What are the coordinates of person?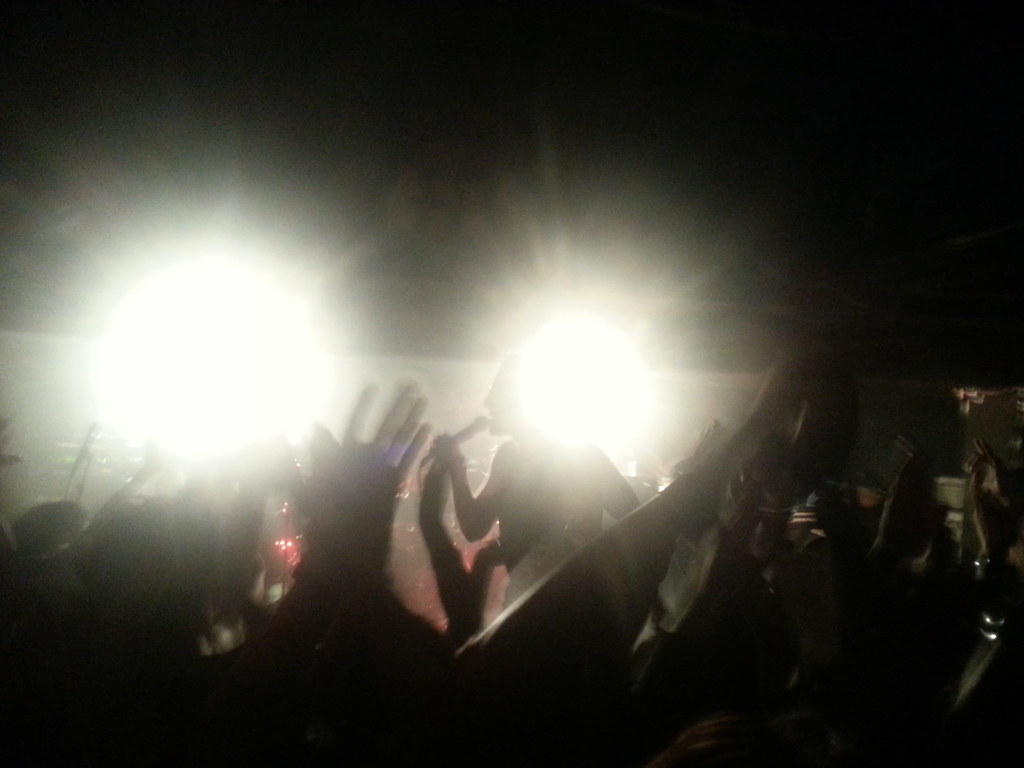
[left=378, top=329, right=679, bottom=659].
